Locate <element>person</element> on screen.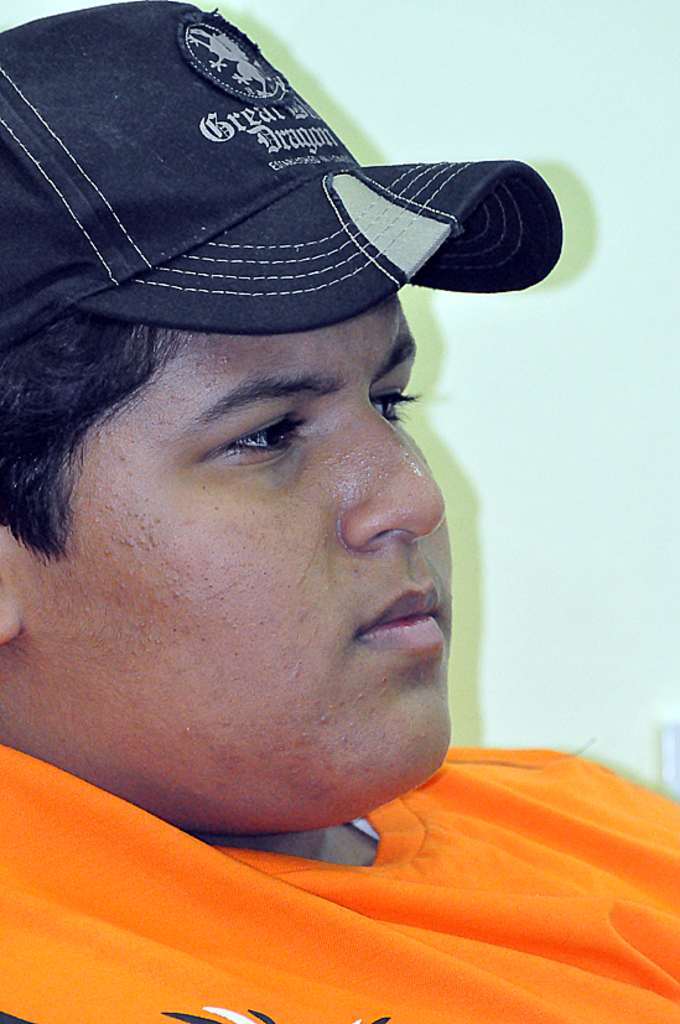
On screen at rect(0, 0, 679, 1023).
